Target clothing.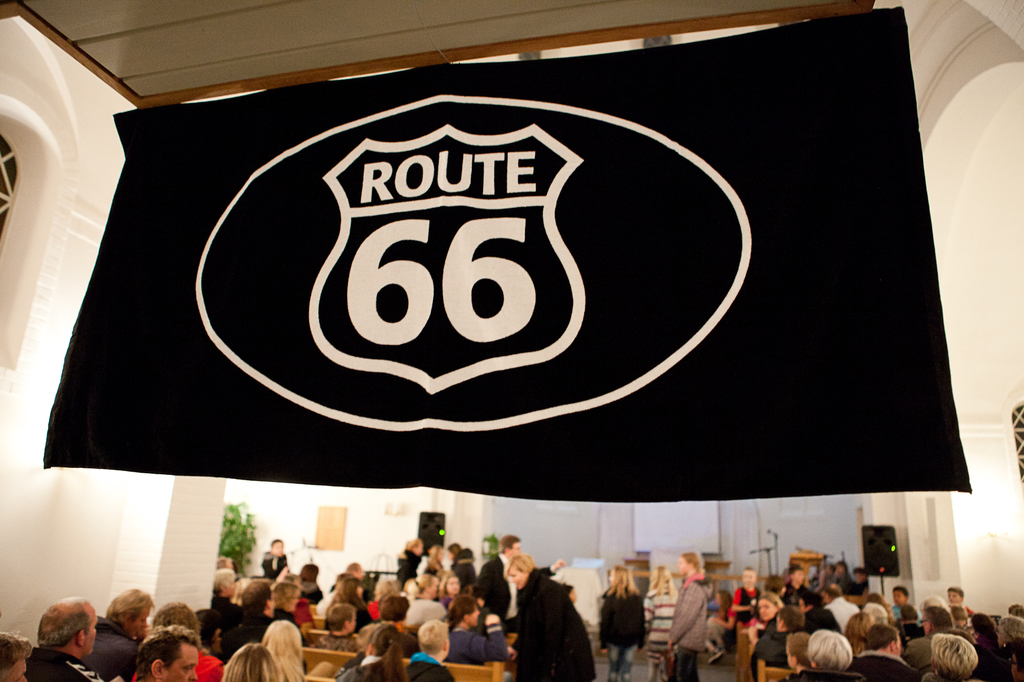
Target region: 405, 597, 447, 629.
